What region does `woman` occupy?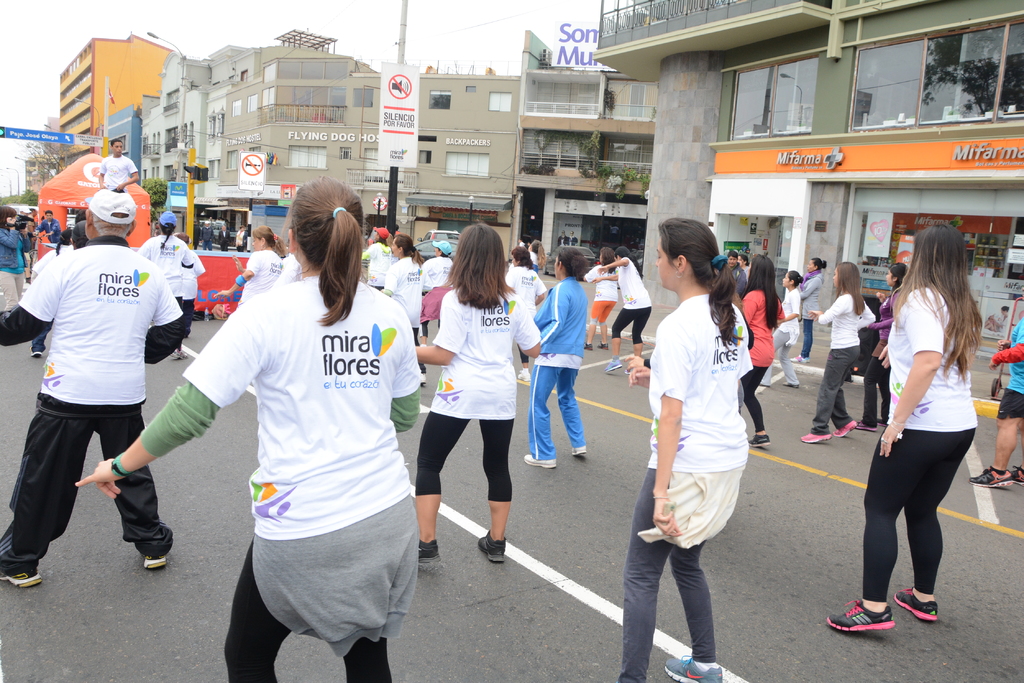
(505, 243, 549, 399).
